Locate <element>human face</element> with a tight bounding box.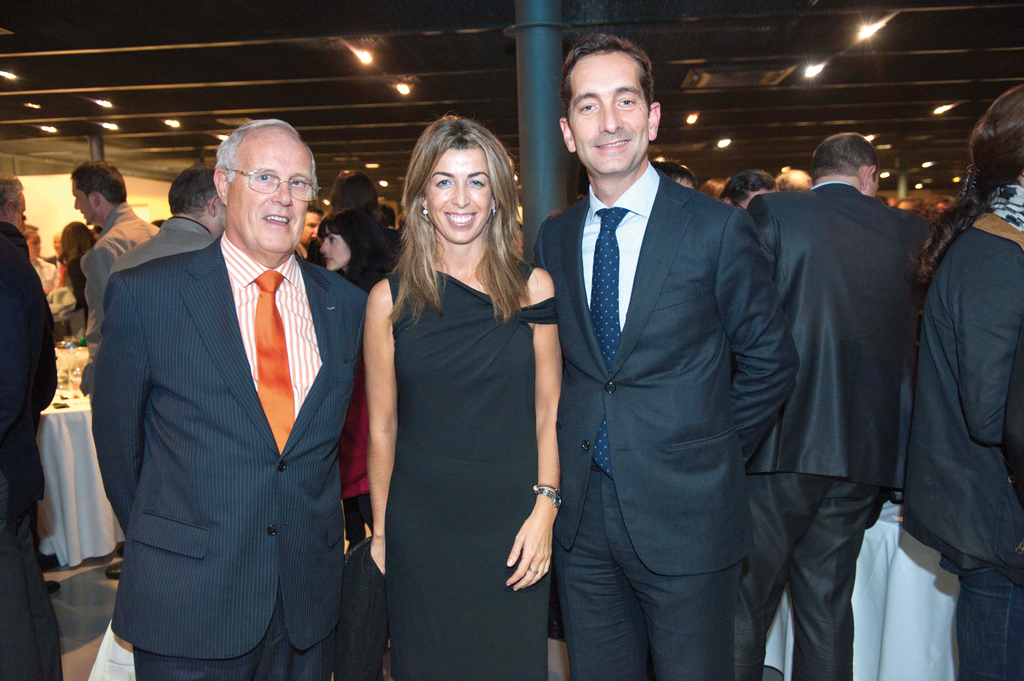
<bbox>739, 192, 788, 211</bbox>.
